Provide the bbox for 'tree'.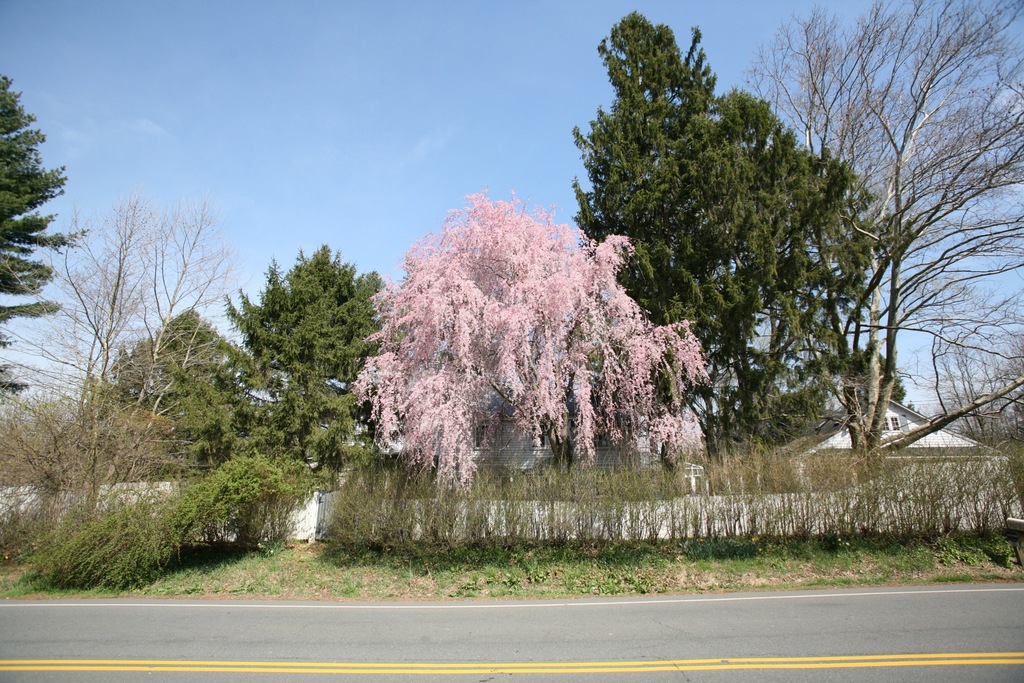
region(726, 0, 1023, 528).
